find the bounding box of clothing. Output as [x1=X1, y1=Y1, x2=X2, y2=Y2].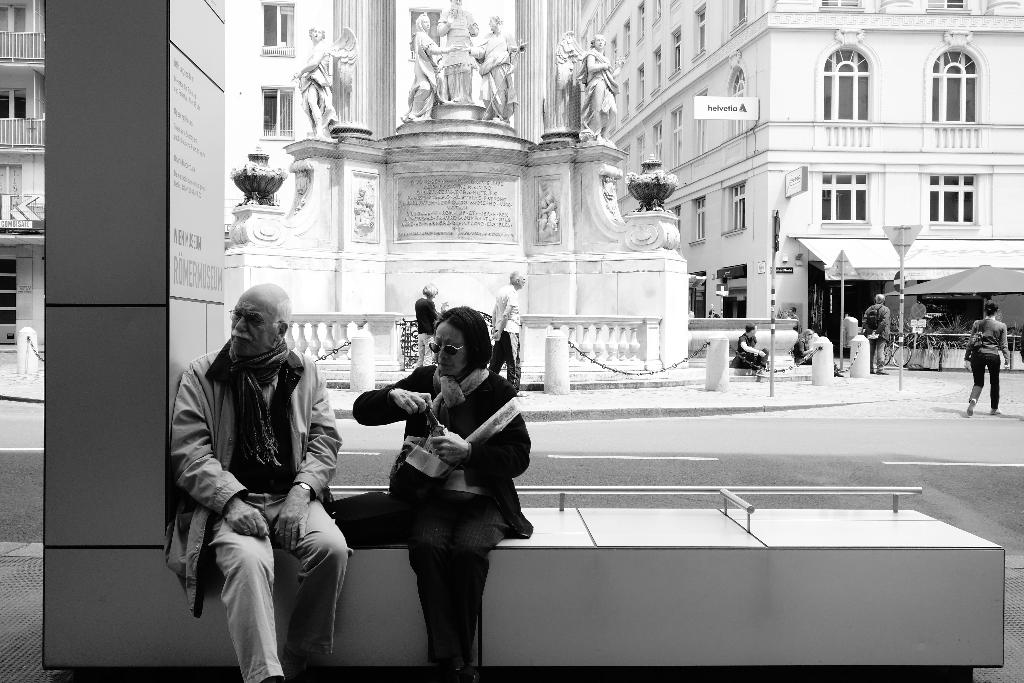
[x1=163, y1=336, x2=353, y2=682].
